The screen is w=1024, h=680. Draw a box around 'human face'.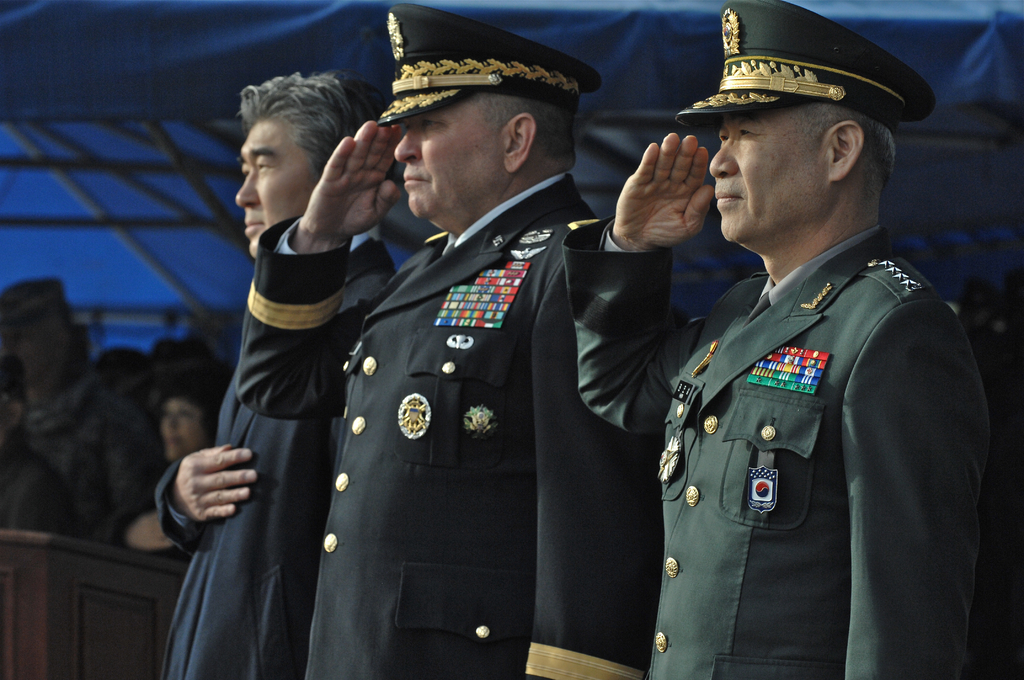
[232, 119, 314, 254].
